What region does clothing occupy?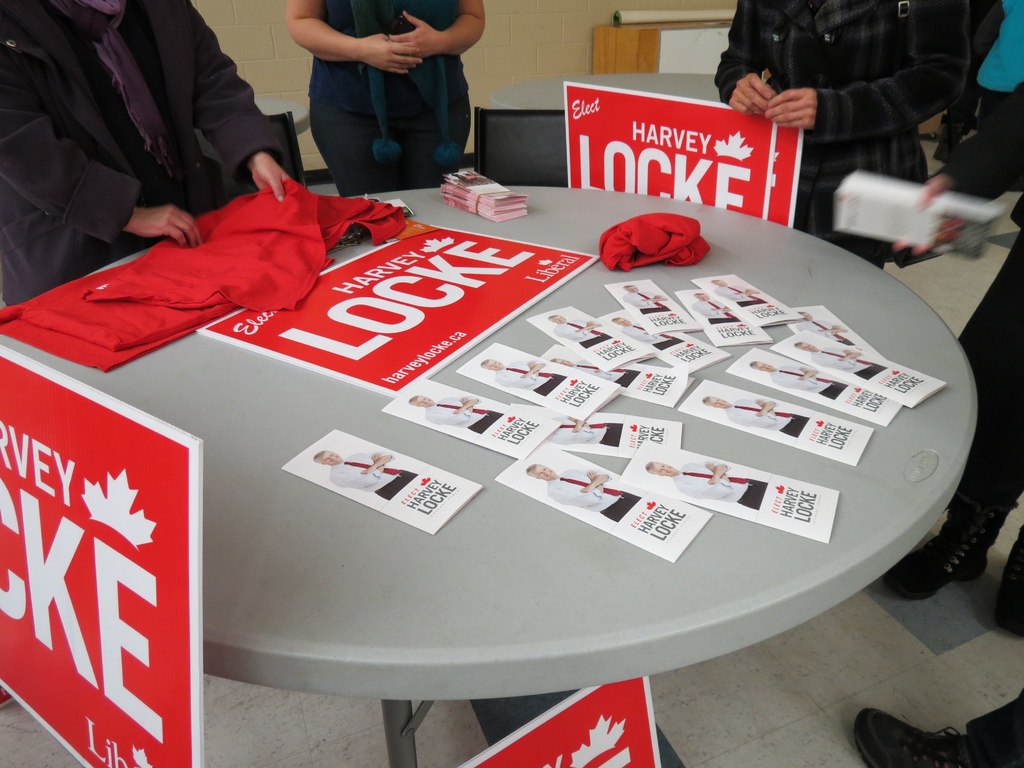
[769,364,847,401].
